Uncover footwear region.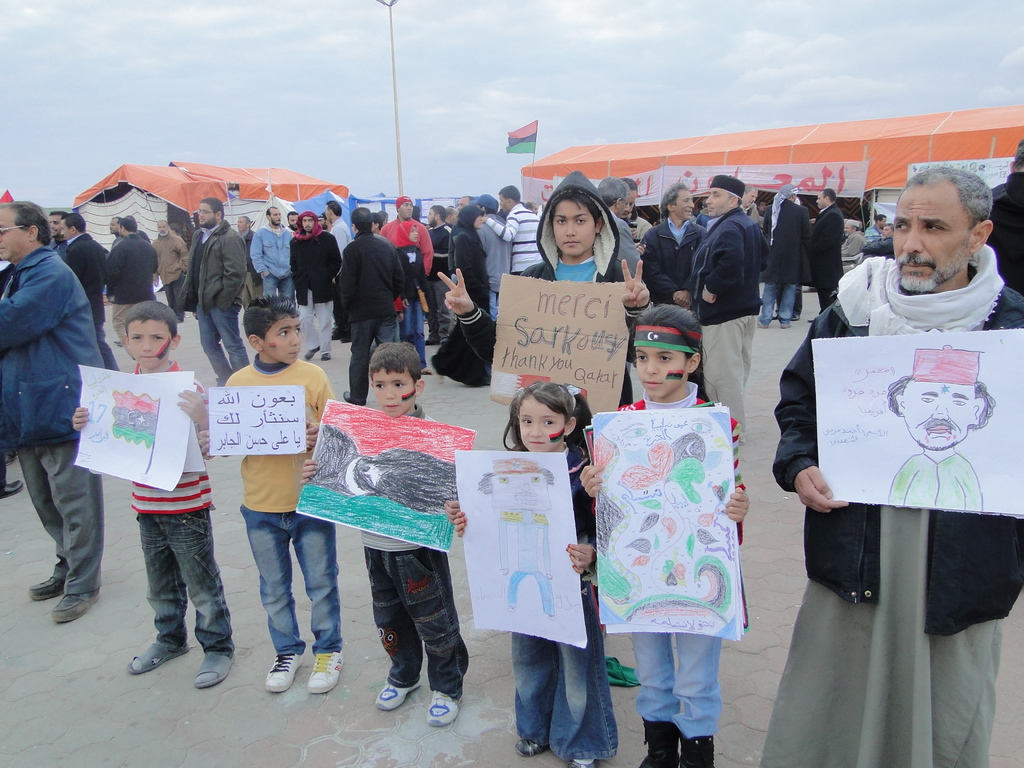
Uncovered: BBox(28, 579, 63, 601).
